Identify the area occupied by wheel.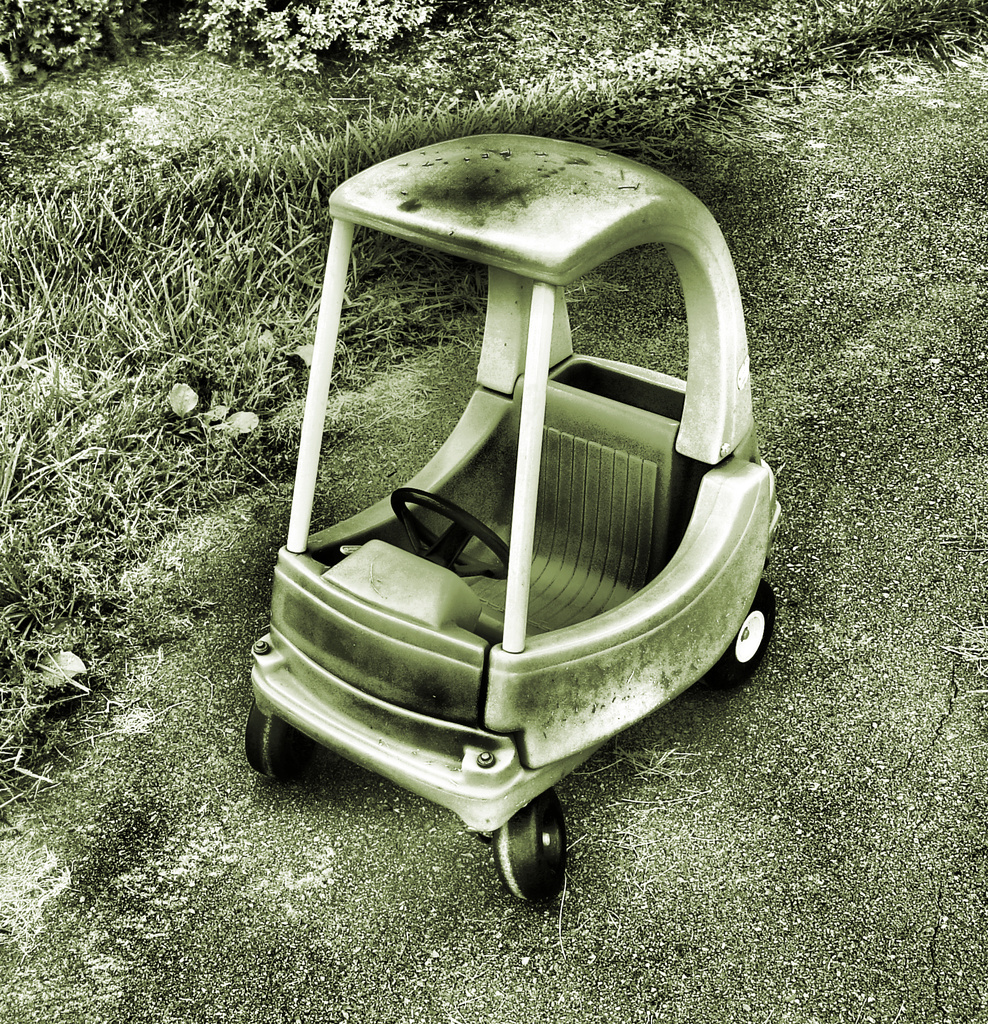
Area: [388, 490, 508, 580].
